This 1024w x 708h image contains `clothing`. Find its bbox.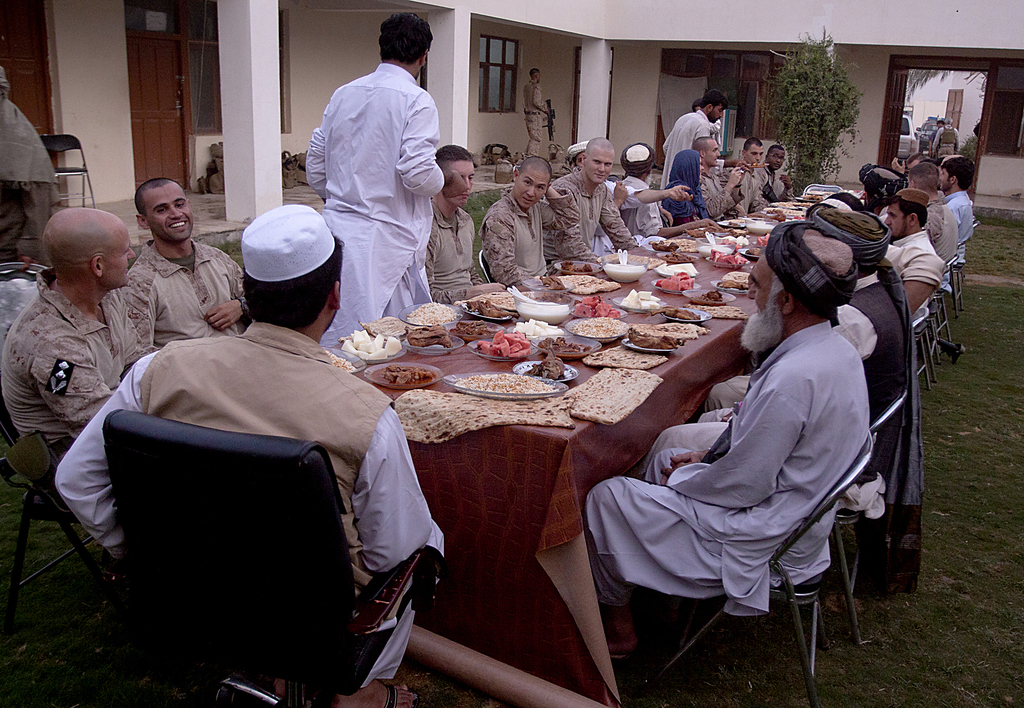
l=477, t=182, r=583, b=284.
